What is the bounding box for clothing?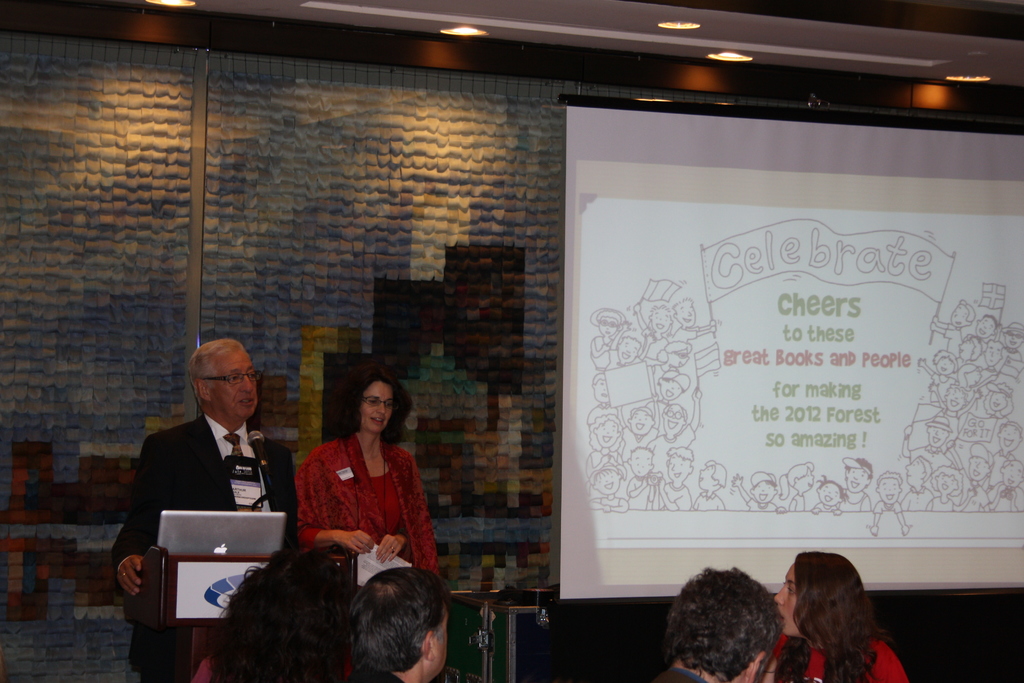
650 667 706 682.
